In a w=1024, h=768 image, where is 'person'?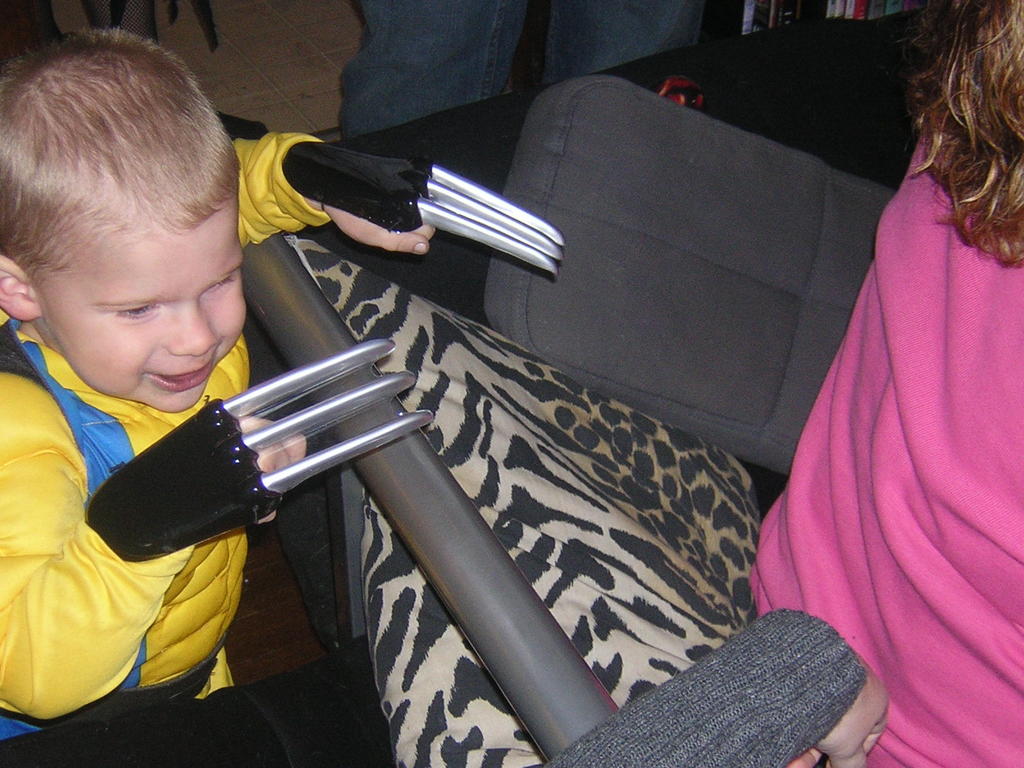
x1=536 y1=604 x2=892 y2=767.
